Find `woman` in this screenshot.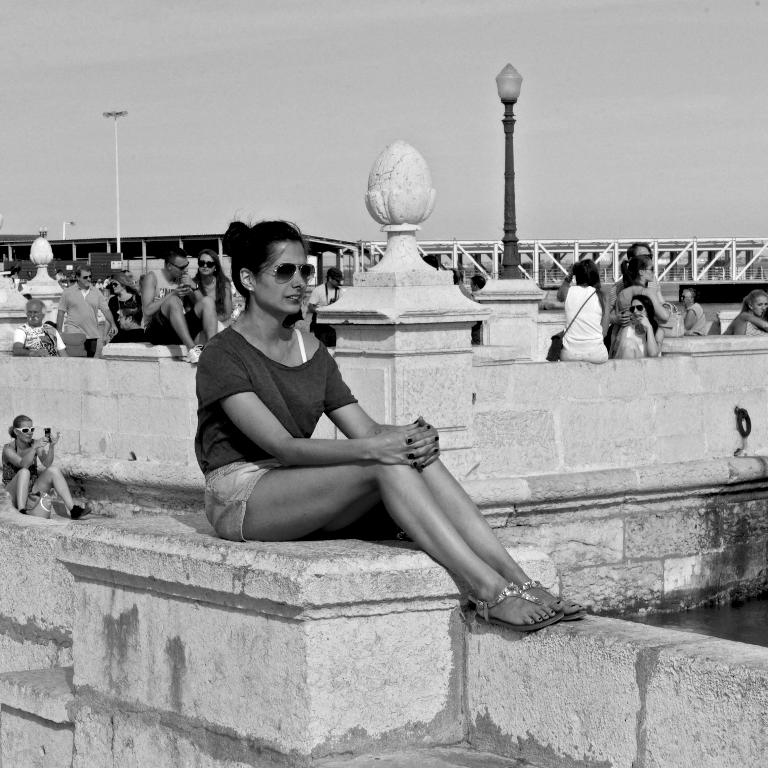
The bounding box for `woman` is <box>184,247,231,340</box>.
